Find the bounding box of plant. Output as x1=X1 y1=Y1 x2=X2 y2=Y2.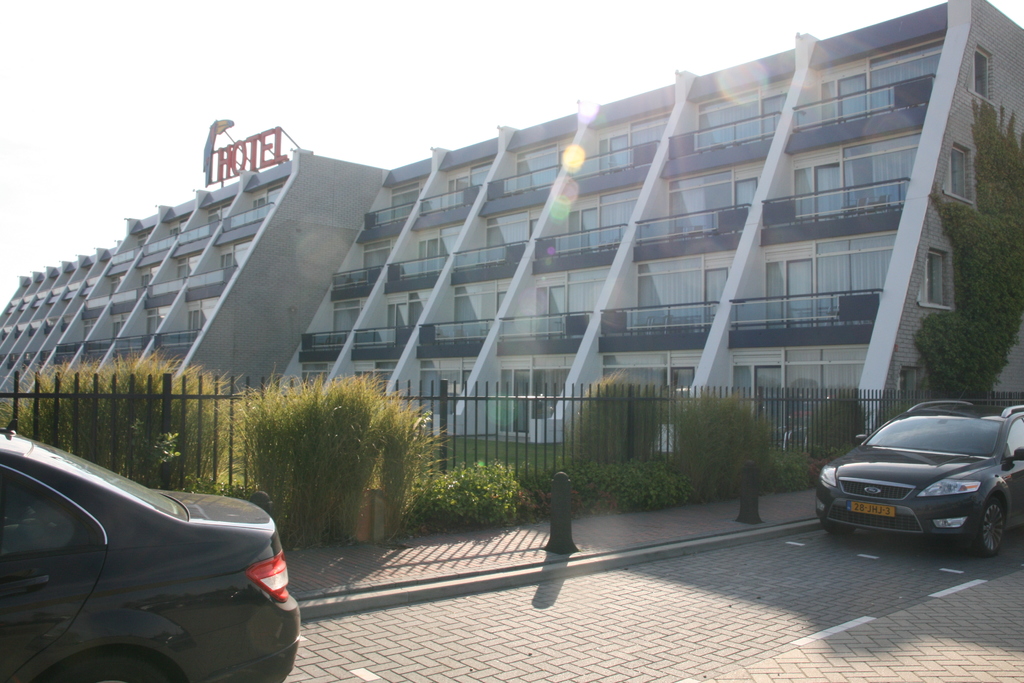
x1=806 y1=449 x2=836 y2=488.
